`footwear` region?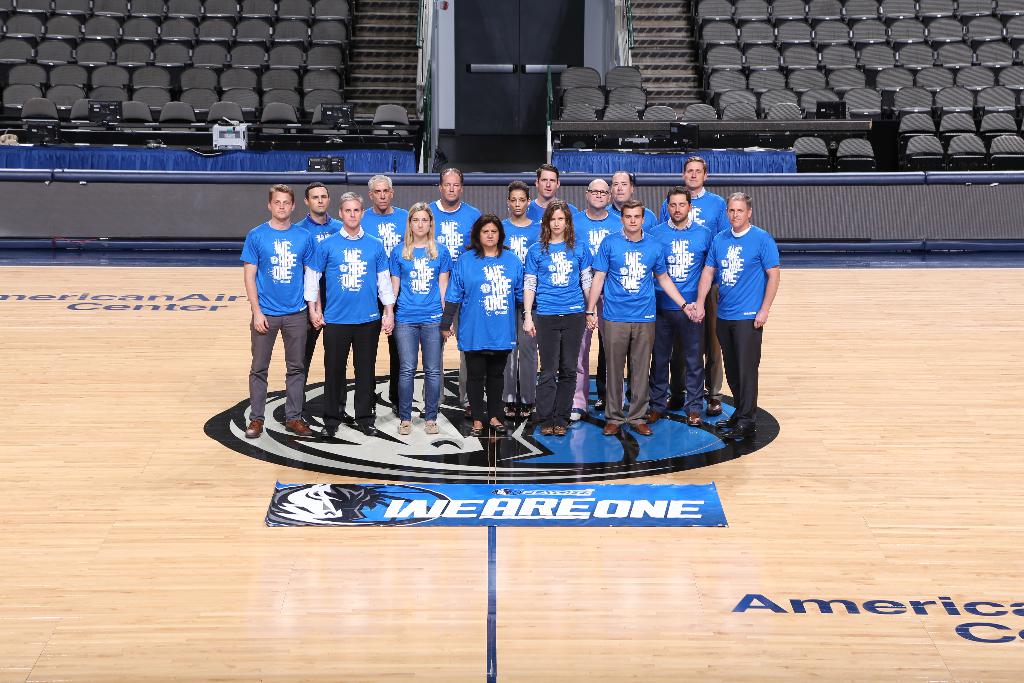
(x1=491, y1=416, x2=509, y2=432)
